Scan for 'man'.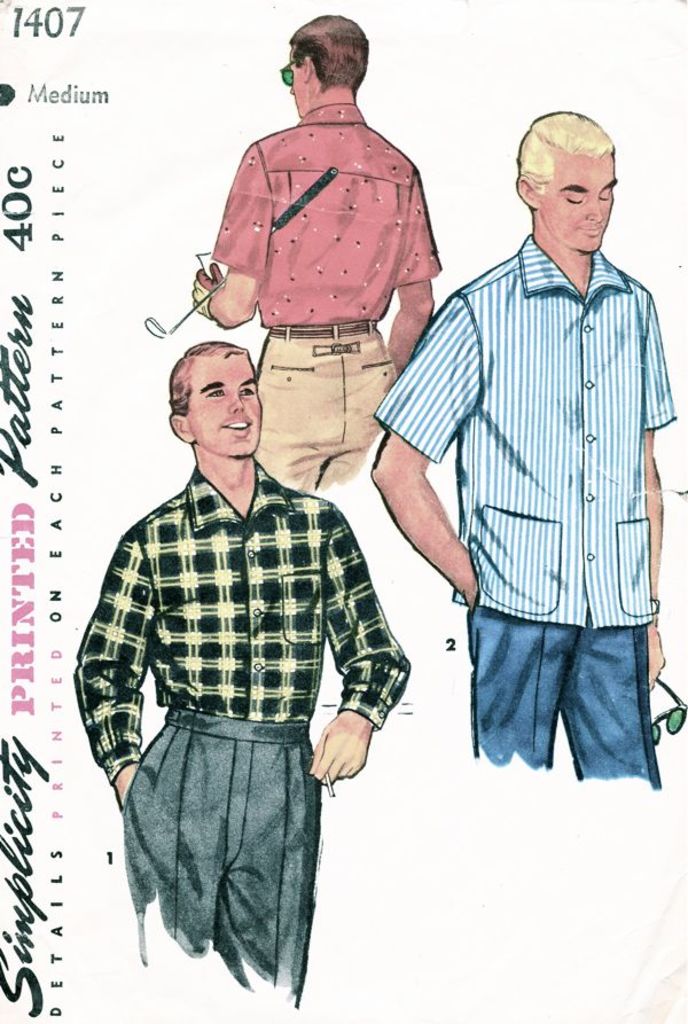
Scan result: <box>77,341,408,1005</box>.
